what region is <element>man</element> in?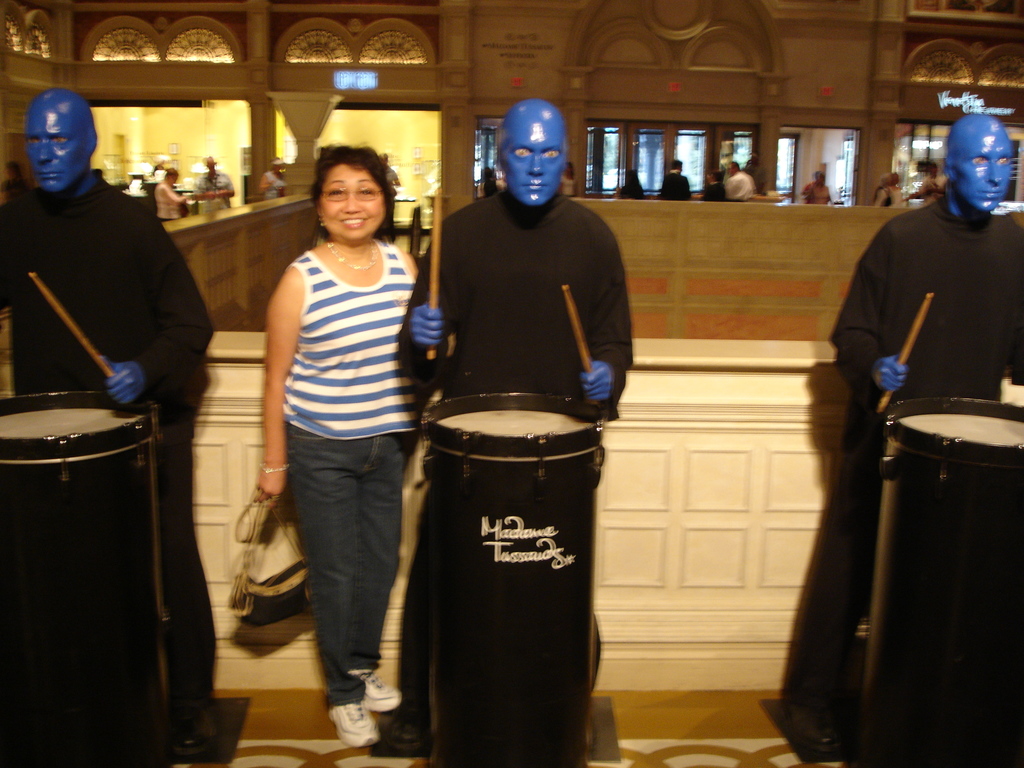
x1=831 y1=109 x2=1023 y2=452.
